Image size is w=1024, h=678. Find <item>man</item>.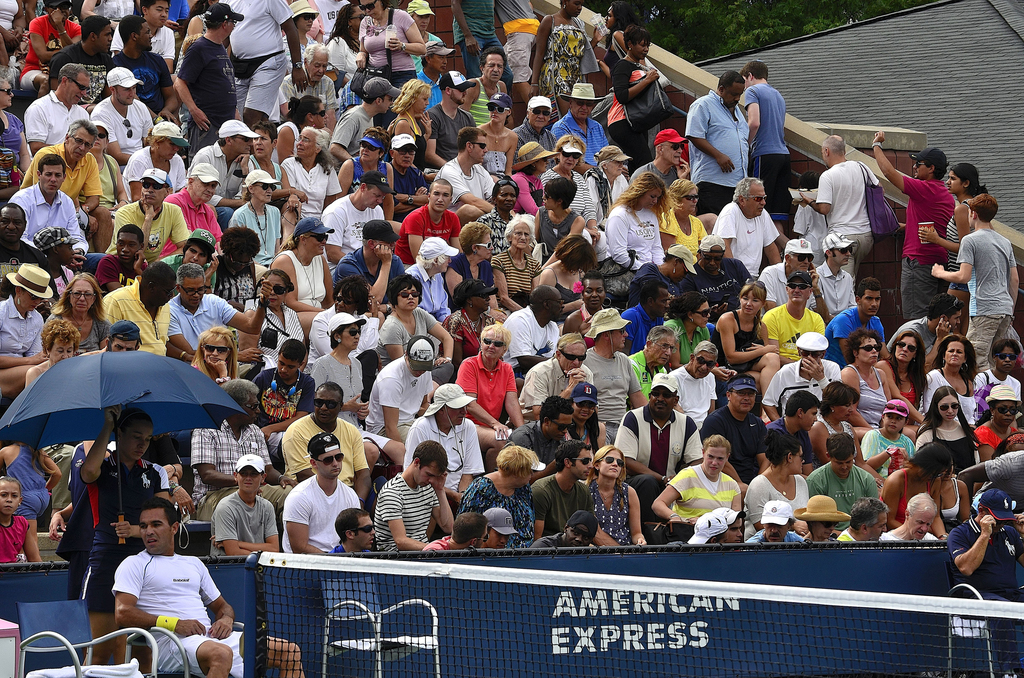
detection(148, 163, 221, 259).
